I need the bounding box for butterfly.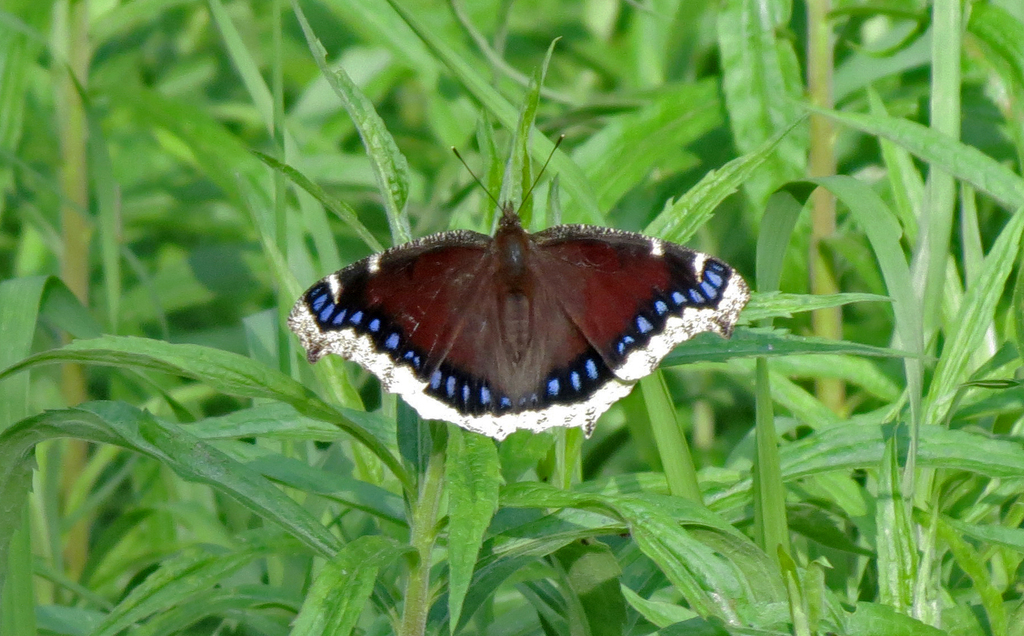
Here it is: region(288, 127, 762, 445).
